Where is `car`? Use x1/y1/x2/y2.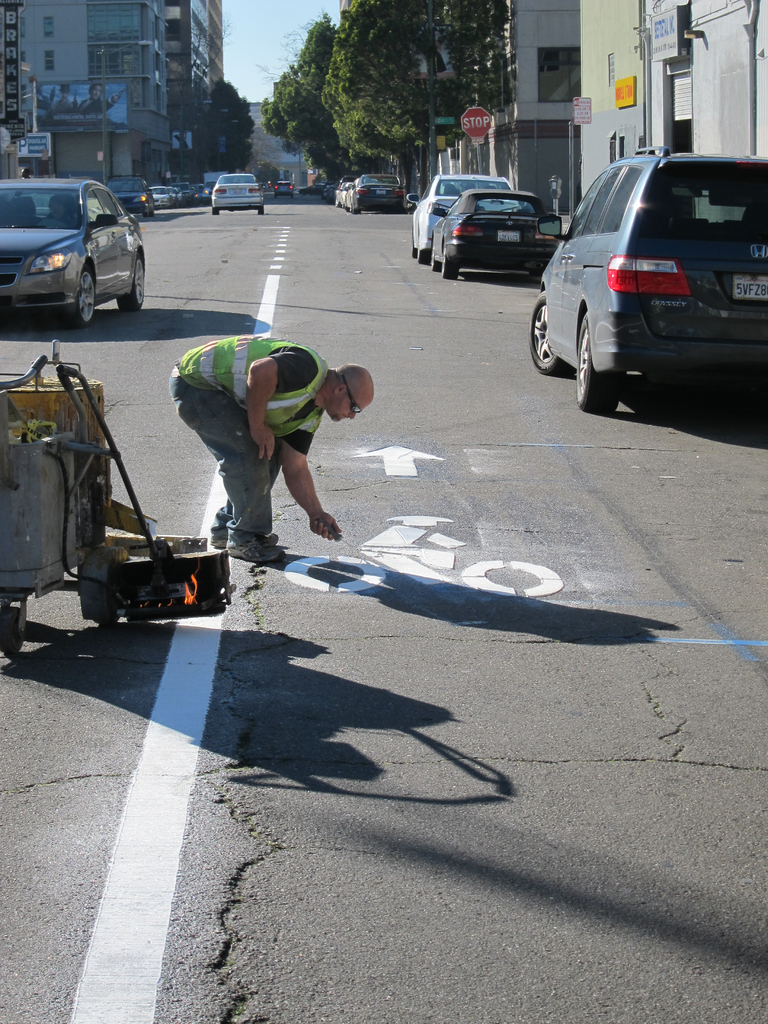
275/179/294/200.
